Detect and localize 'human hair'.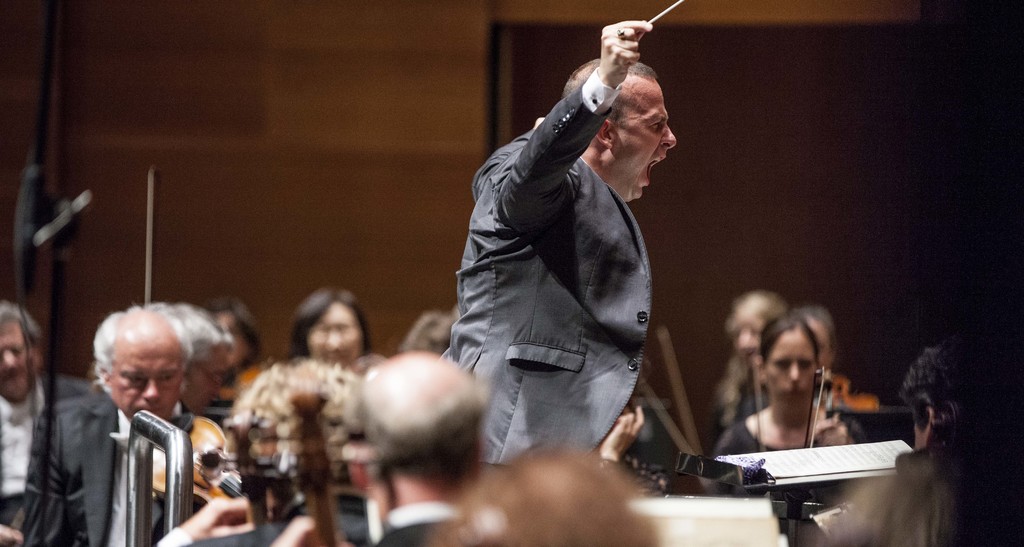
Localized at (287,285,368,363).
